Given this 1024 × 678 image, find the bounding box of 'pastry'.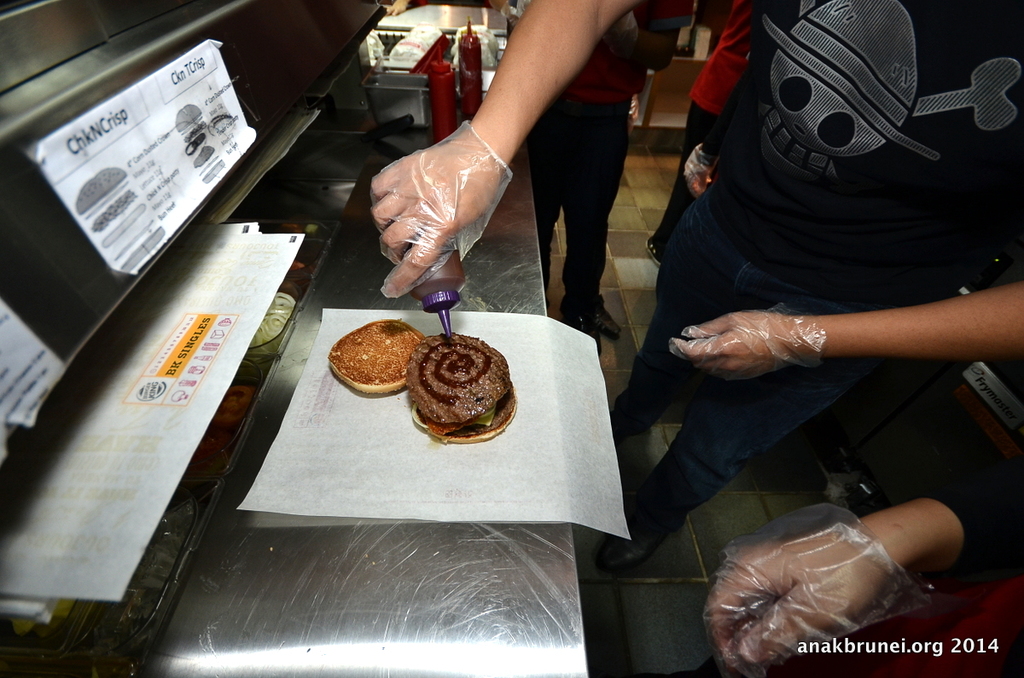
(408,351,512,449).
